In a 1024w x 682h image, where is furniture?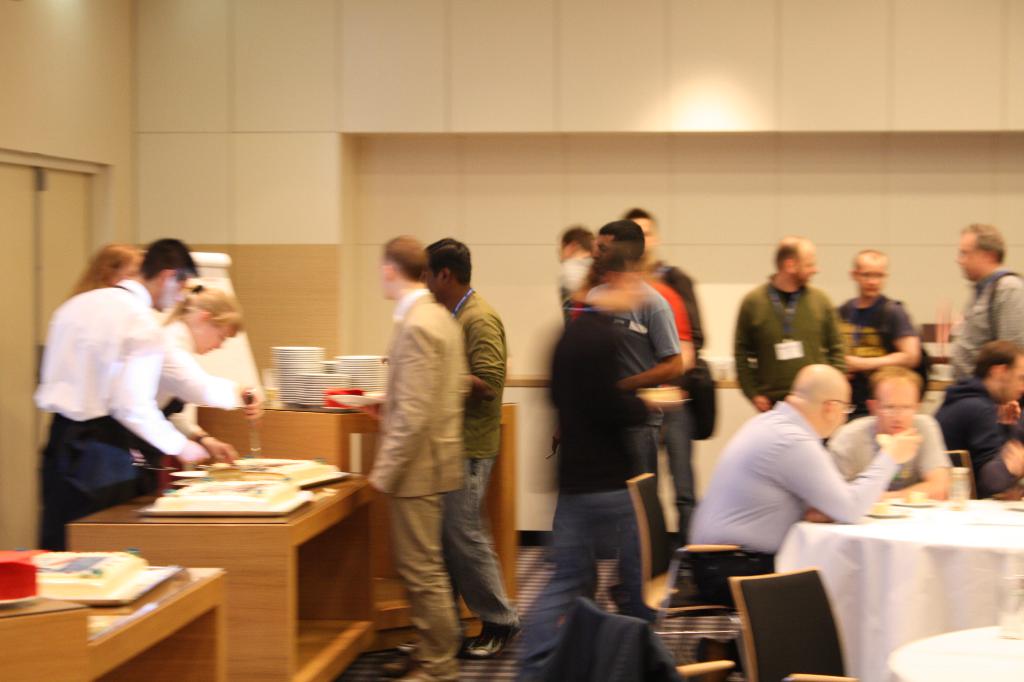
(x1=624, y1=469, x2=777, y2=637).
